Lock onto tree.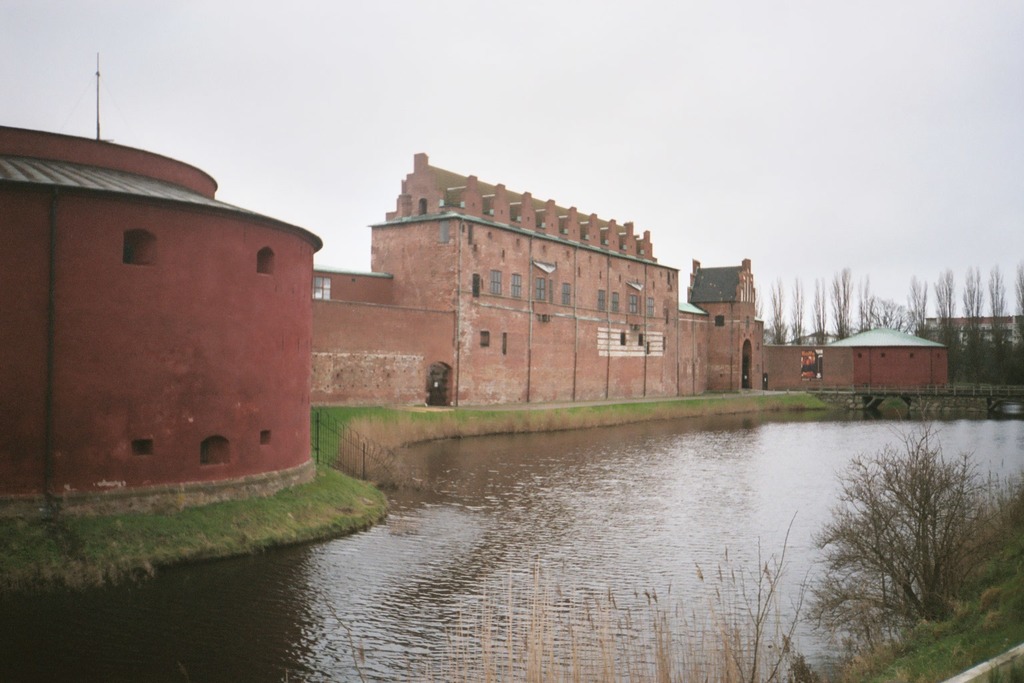
Locked: (964, 265, 986, 381).
